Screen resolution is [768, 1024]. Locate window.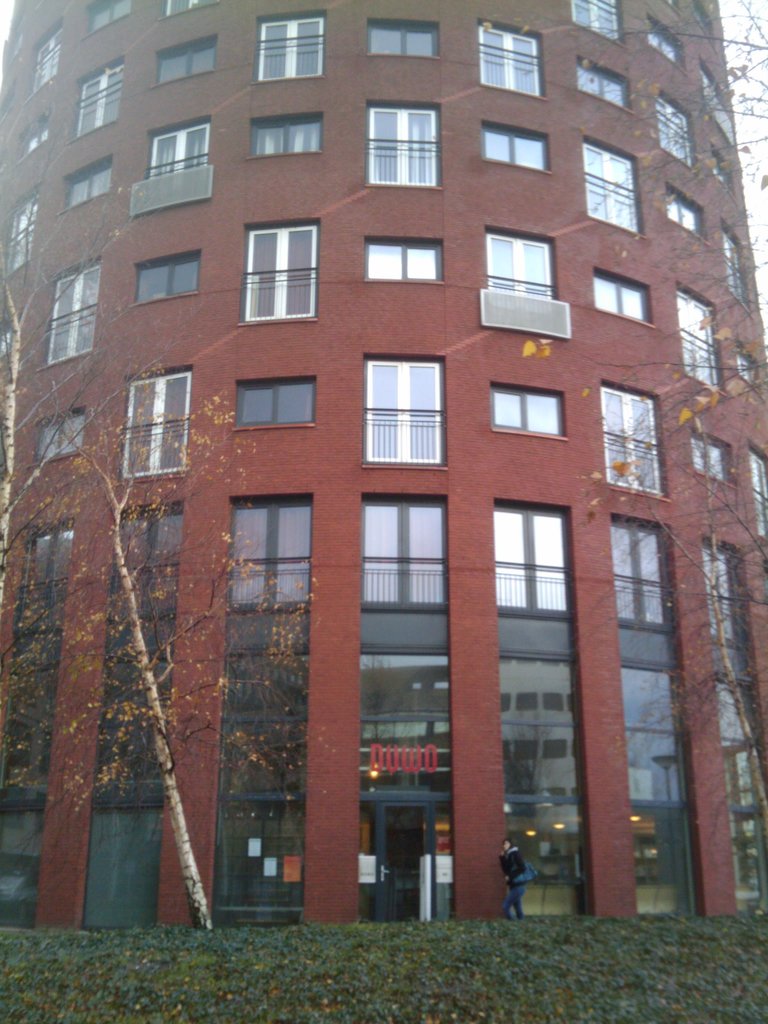
[366, 22, 436, 56].
